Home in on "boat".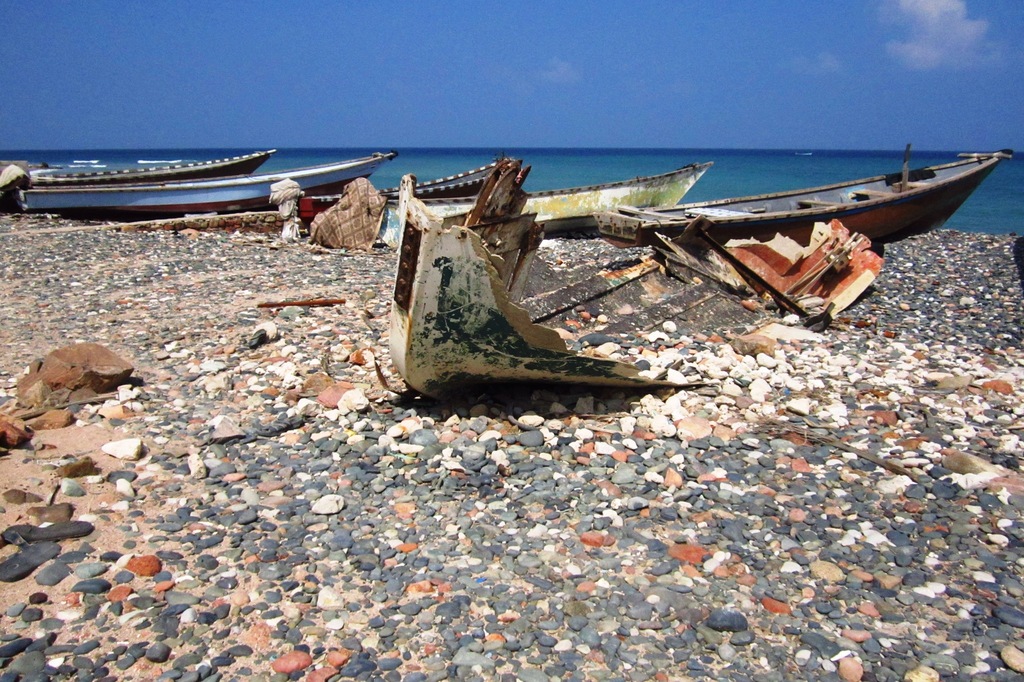
Homed in at x1=411, y1=154, x2=714, y2=234.
